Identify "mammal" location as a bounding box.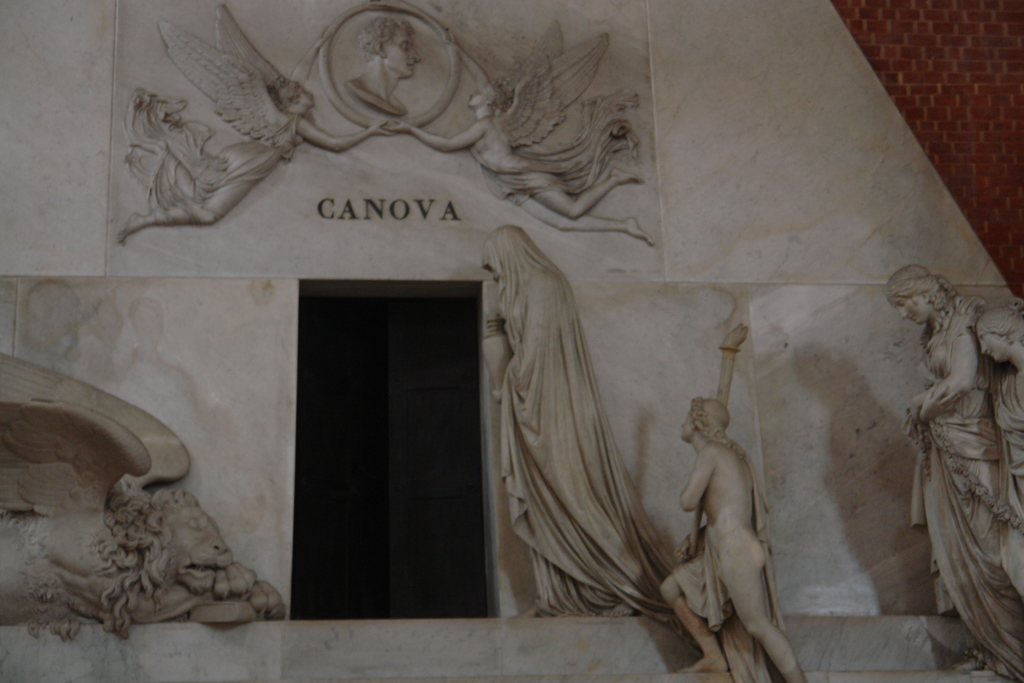
(left=0, top=345, right=287, bottom=638).
